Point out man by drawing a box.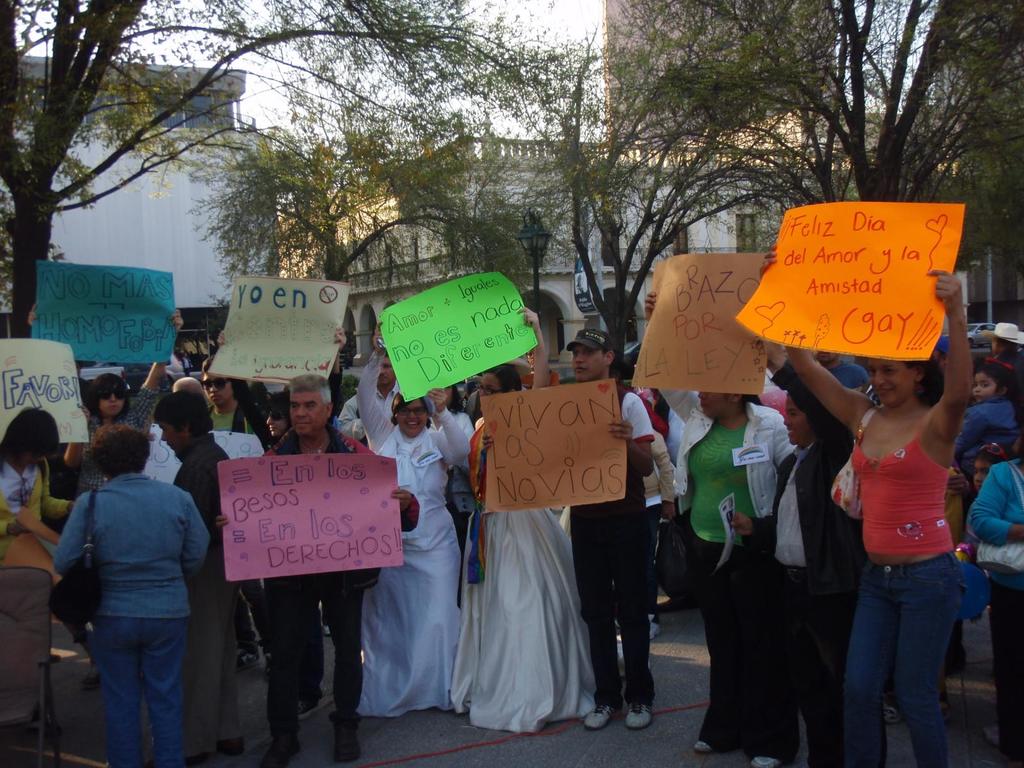
left=341, top=347, right=405, bottom=445.
